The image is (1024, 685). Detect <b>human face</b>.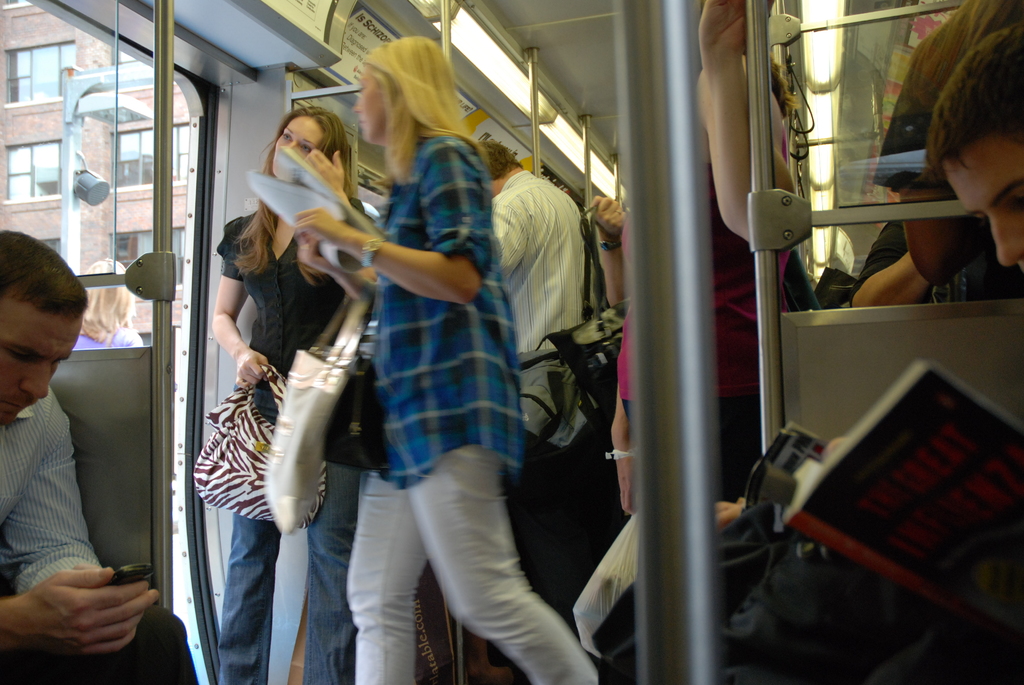
Detection: <bbox>273, 111, 328, 172</bbox>.
